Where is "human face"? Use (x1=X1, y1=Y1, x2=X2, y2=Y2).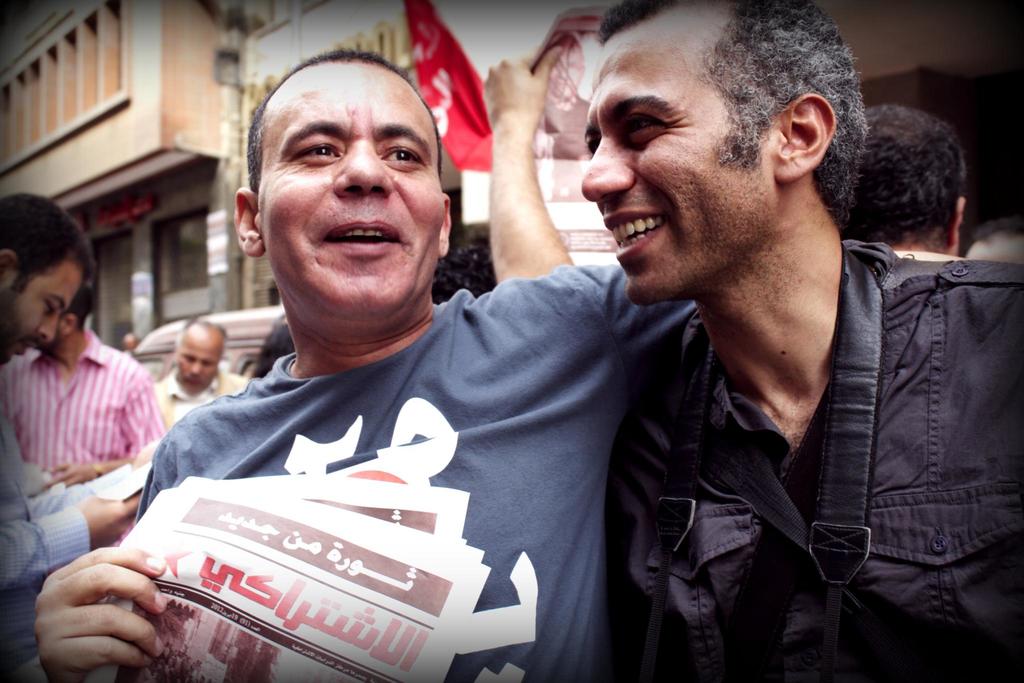
(x1=258, y1=59, x2=445, y2=323).
